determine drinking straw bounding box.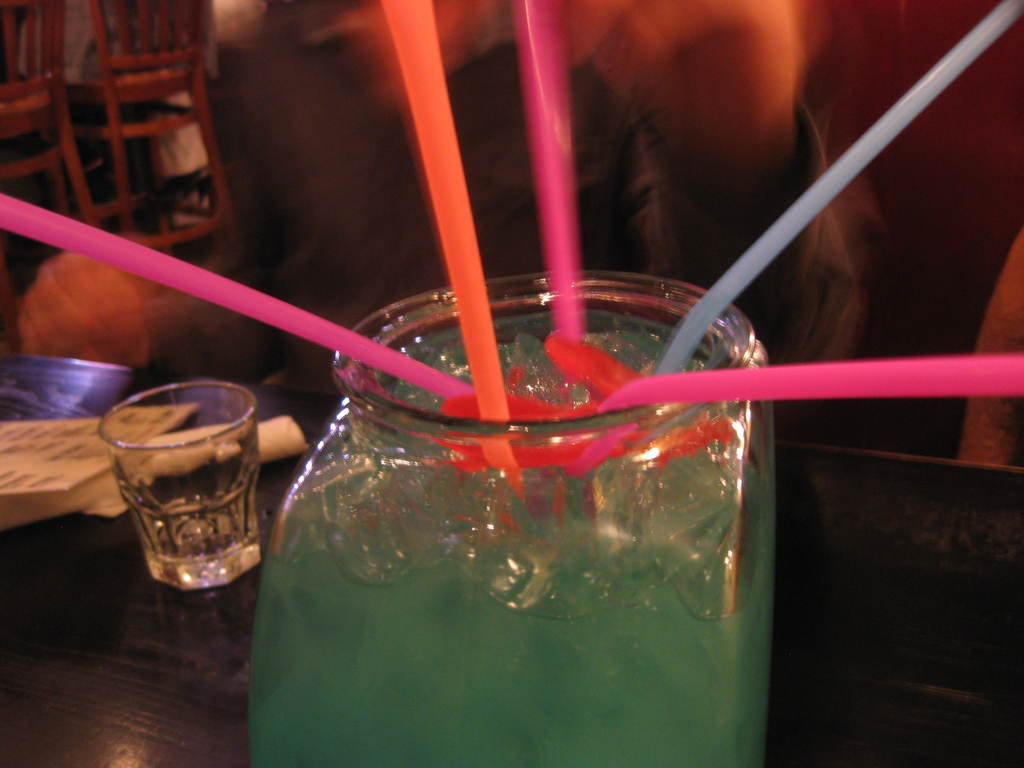
Determined: Rect(378, 0, 528, 483).
